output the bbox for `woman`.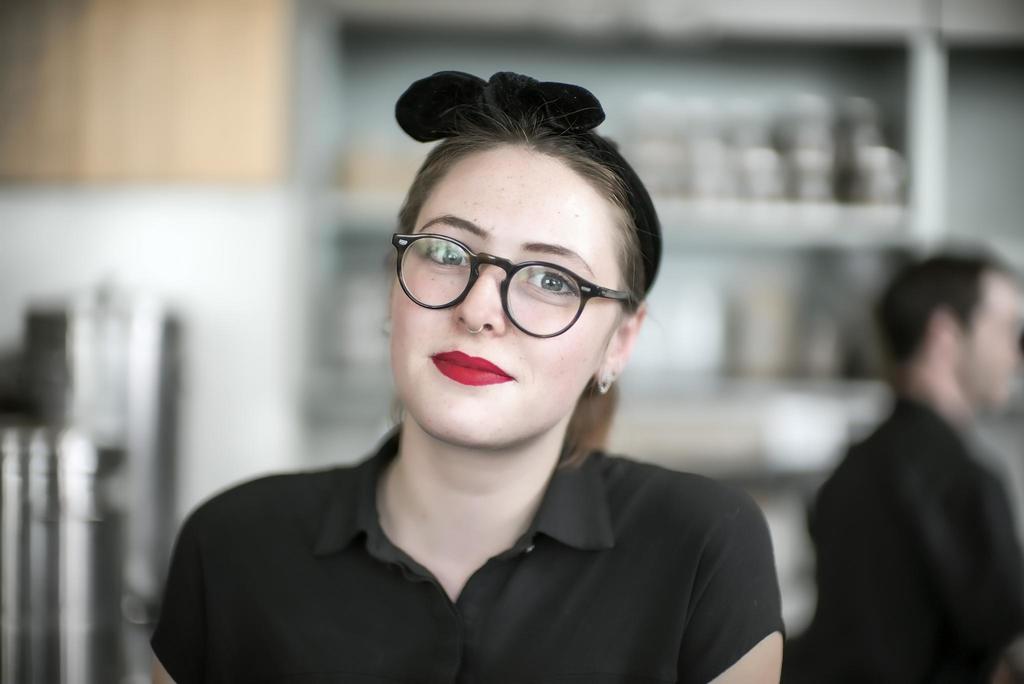
bbox=(179, 80, 808, 675).
